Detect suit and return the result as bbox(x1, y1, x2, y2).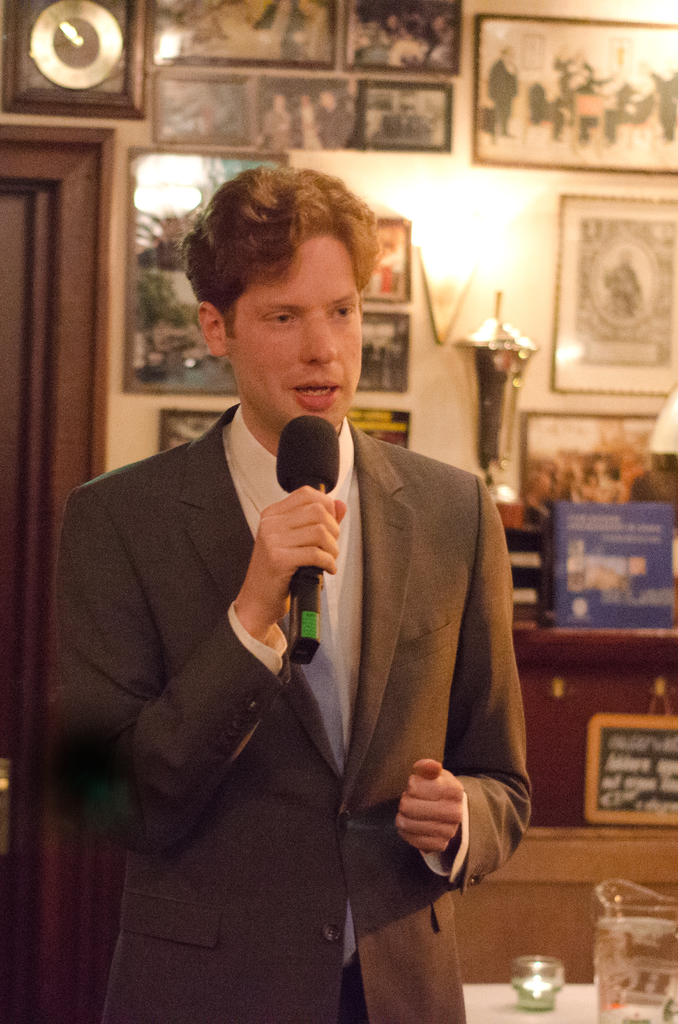
bbox(130, 324, 529, 988).
